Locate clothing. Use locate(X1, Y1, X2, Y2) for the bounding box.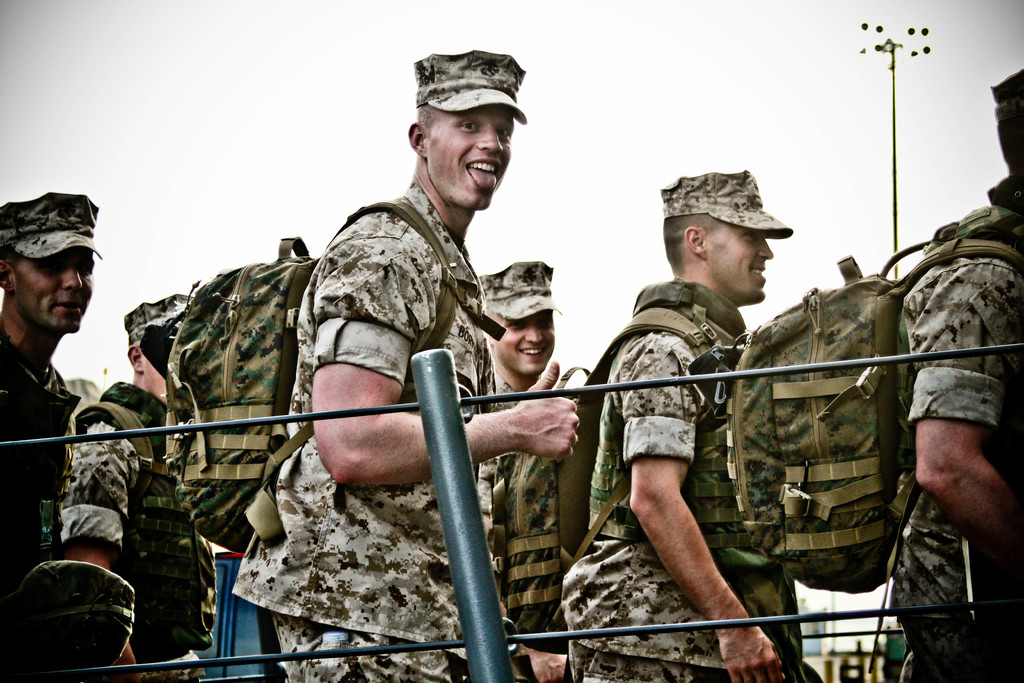
locate(0, 329, 84, 607).
